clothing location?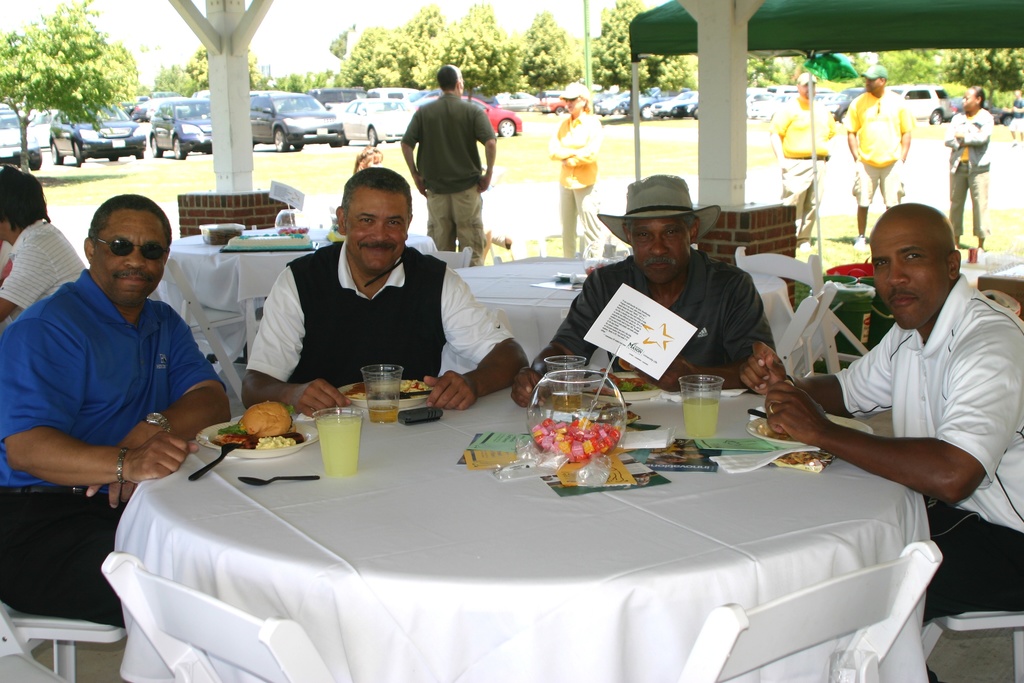
{"x1": 248, "y1": 247, "x2": 521, "y2": 385}
